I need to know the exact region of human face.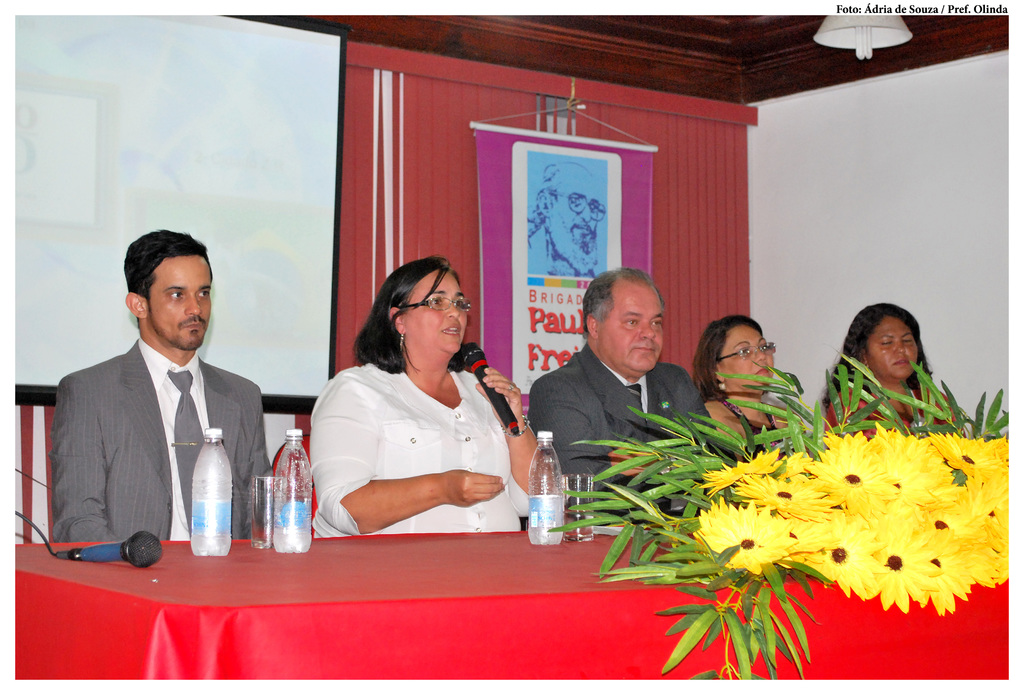
Region: 399:272:467:360.
